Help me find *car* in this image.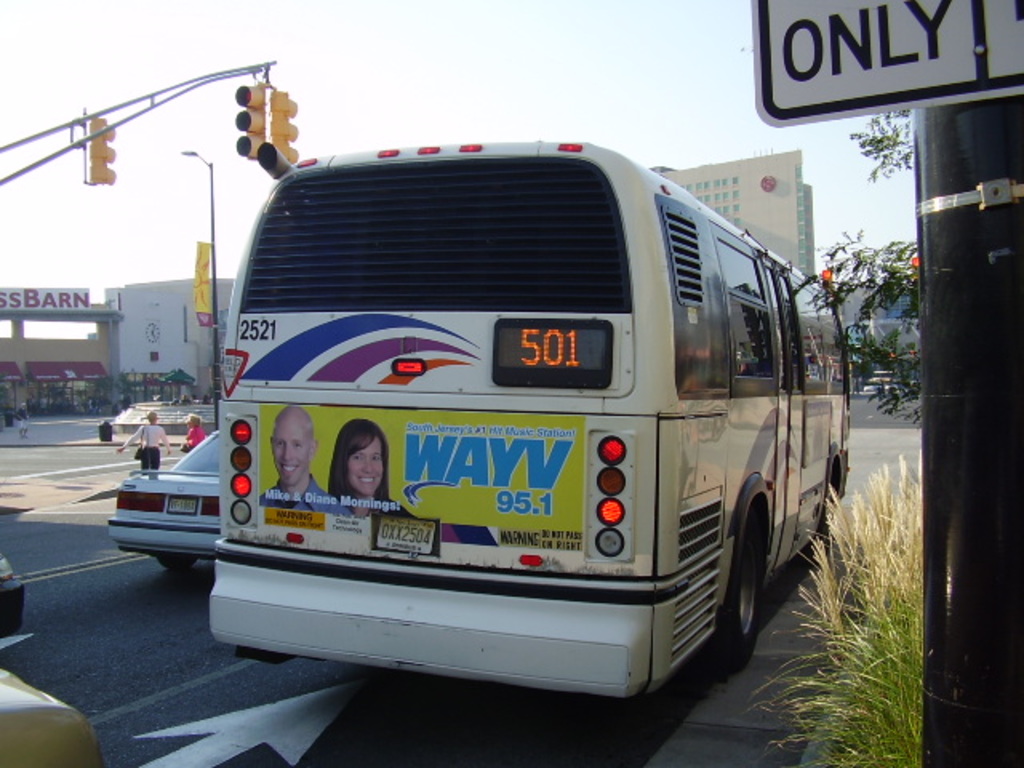
Found it: x1=0 y1=552 x2=27 y2=637.
